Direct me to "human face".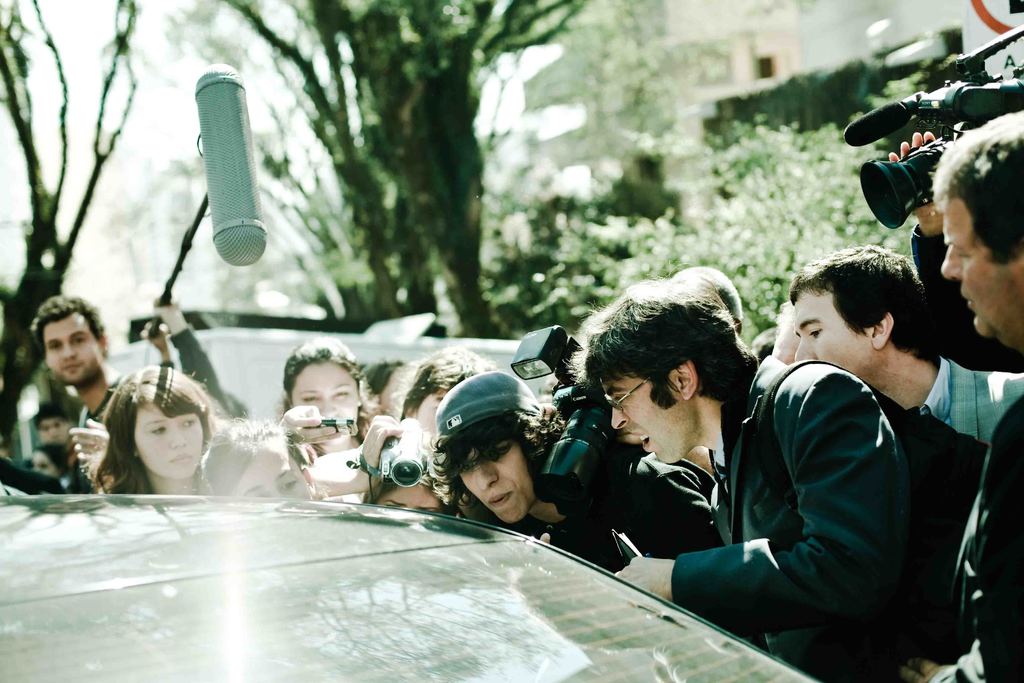
Direction: [792, 288, 871, 381].
